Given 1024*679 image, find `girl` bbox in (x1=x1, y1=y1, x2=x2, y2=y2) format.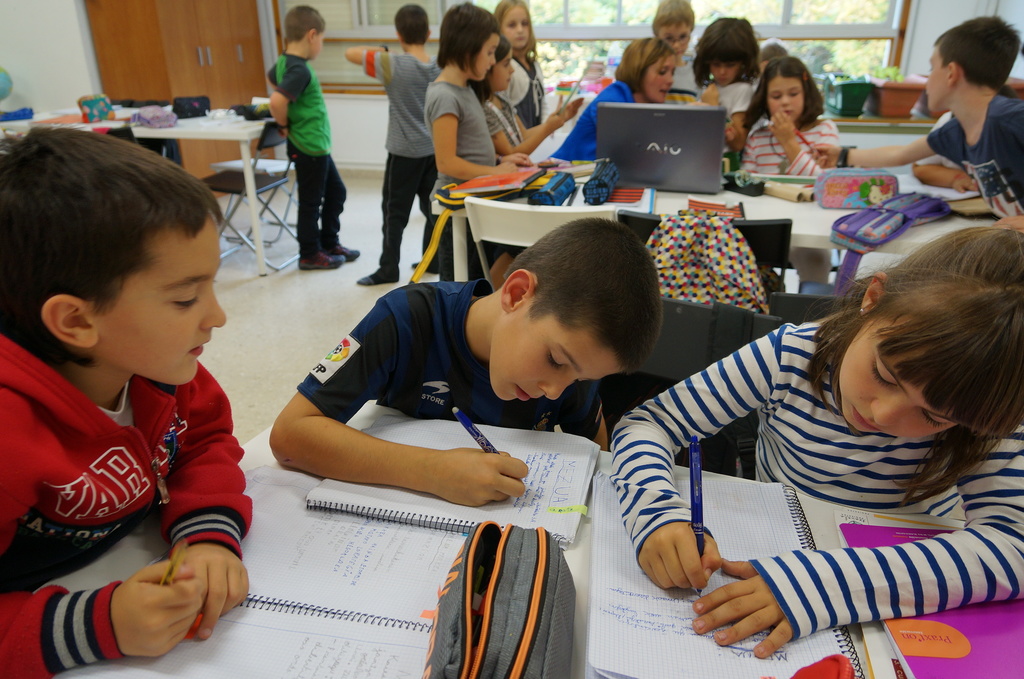
(x1=499, y1=0, x2=579, y2=150).
